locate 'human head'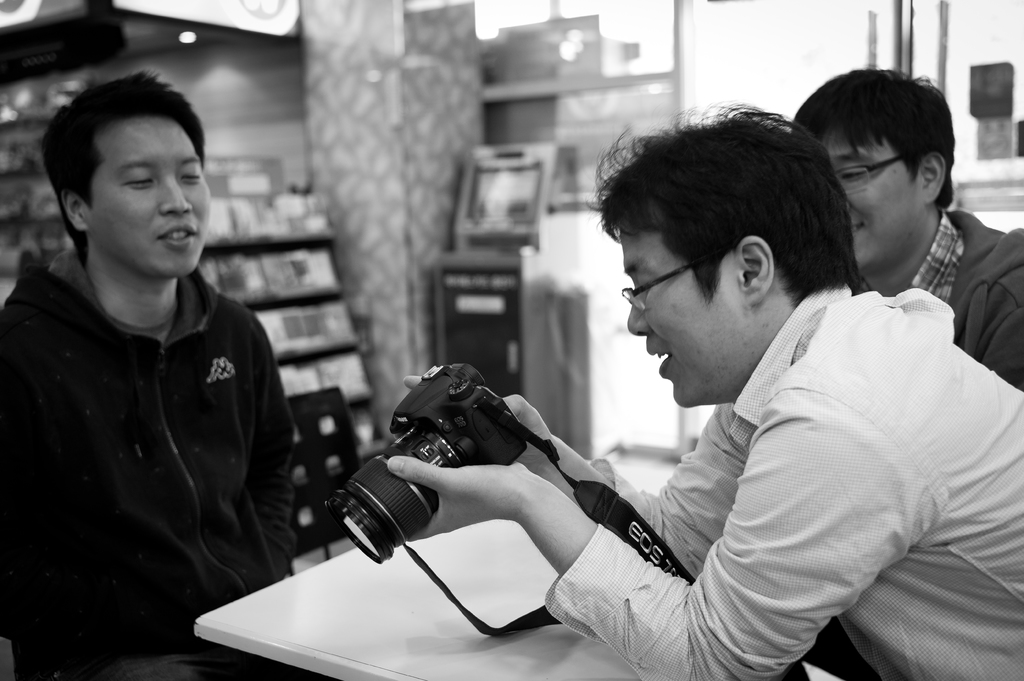
region(592, 100, 858, 412)
